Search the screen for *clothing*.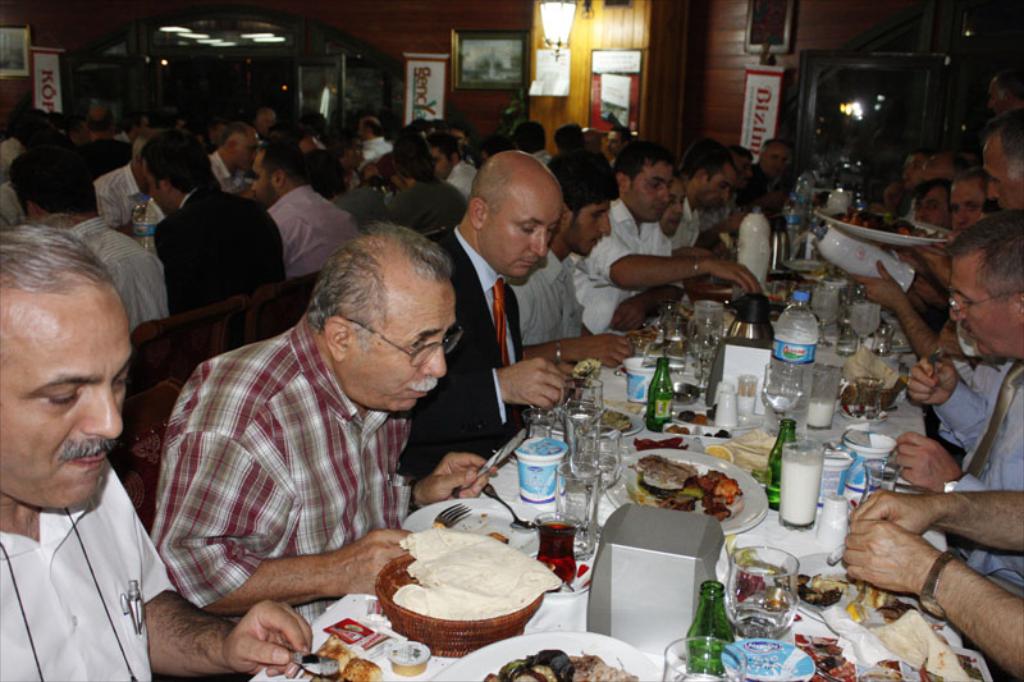
Found at bbox=[1, 421, 169, 670].
